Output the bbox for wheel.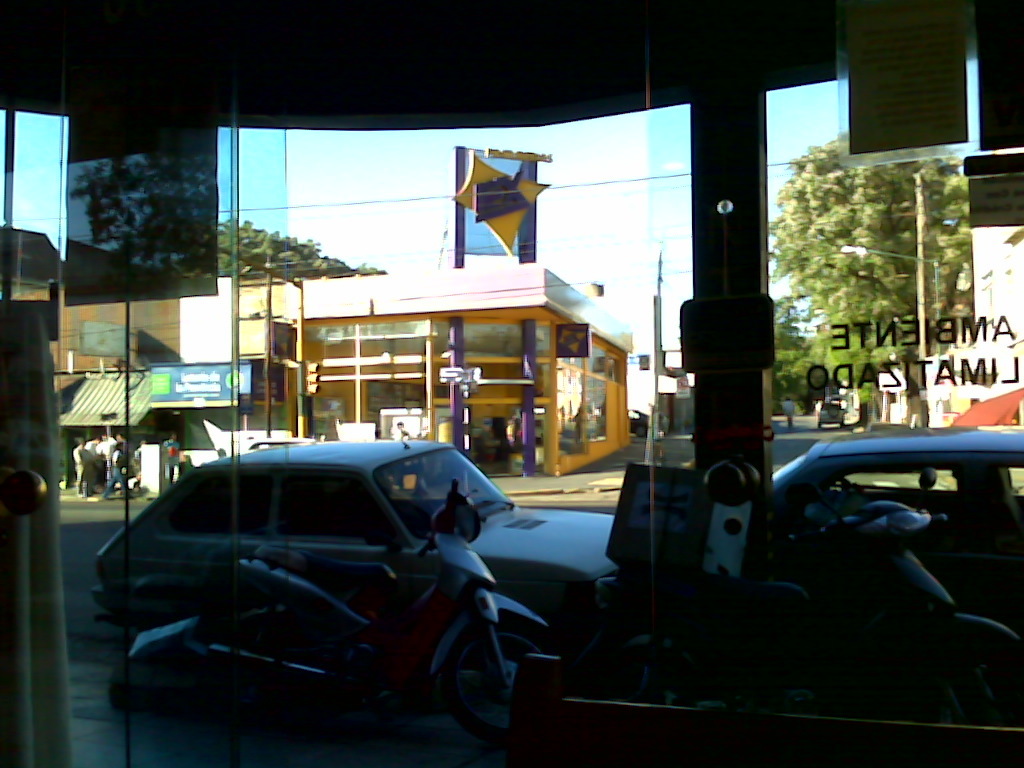
[x1=436, y1=611, x2=559, y2=751].
